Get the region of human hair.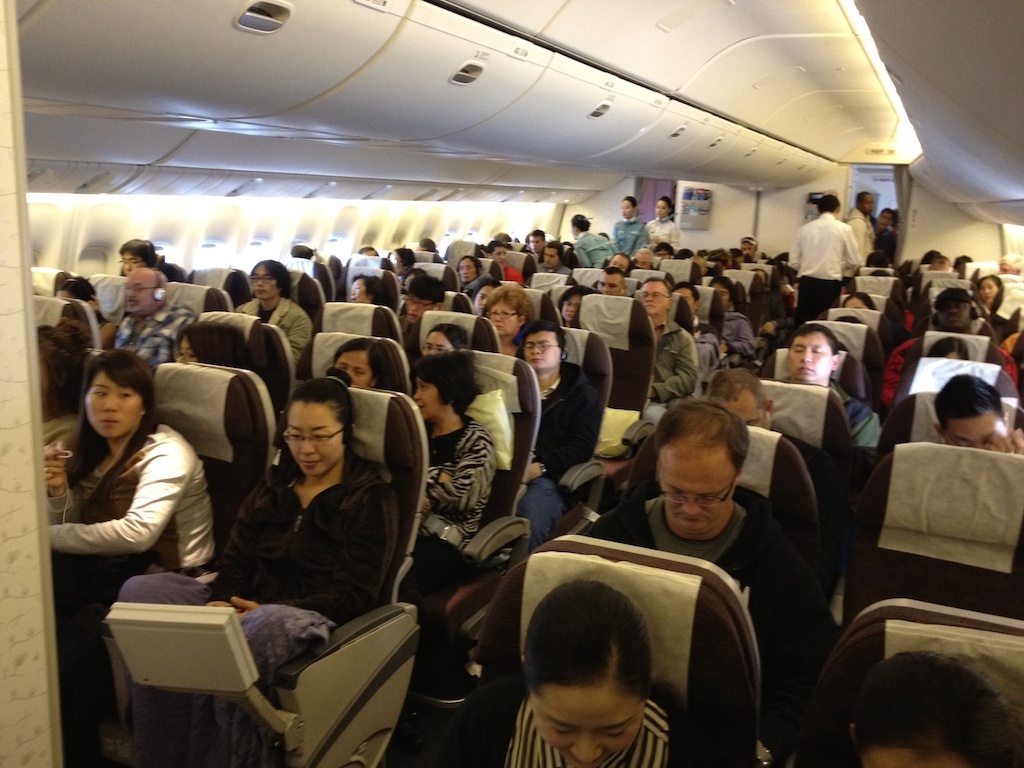
x1=708 y1=272 x2=735 y2=293.
